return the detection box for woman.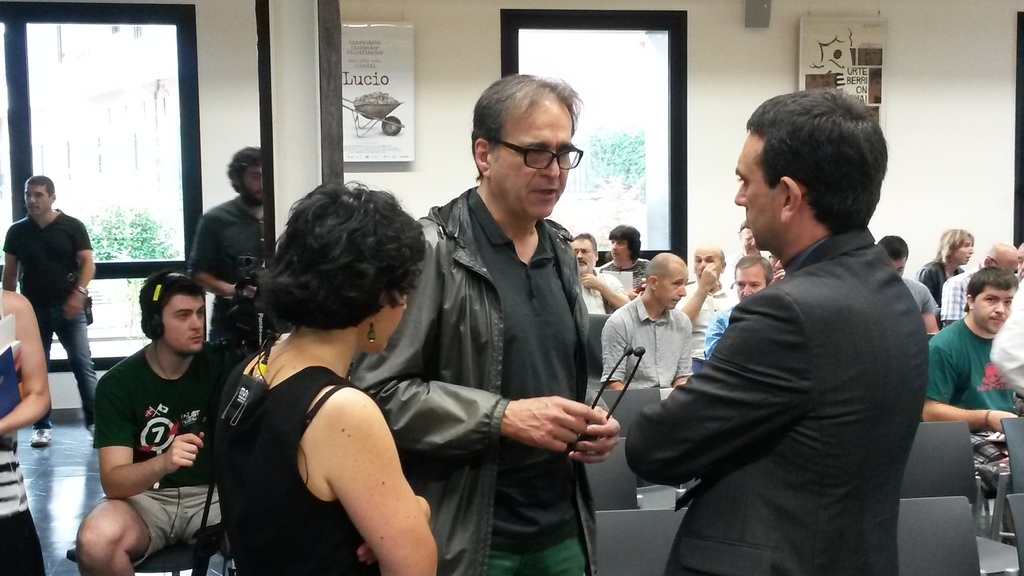
left=911, top=221, right=982, bottom=314.
